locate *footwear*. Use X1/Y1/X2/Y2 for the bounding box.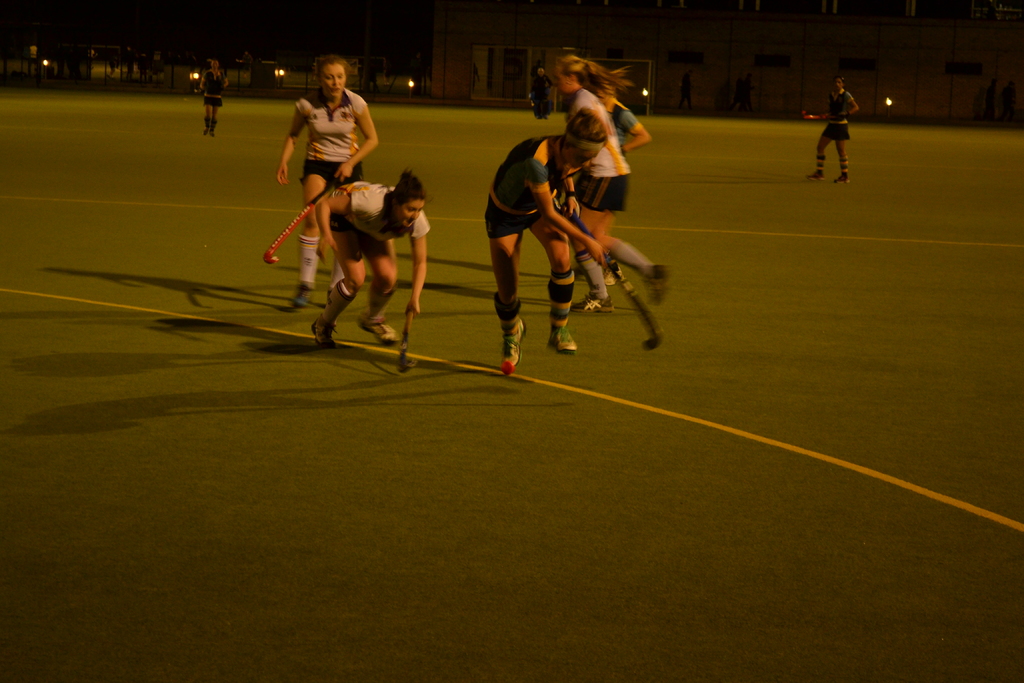
359/316/394/345.
